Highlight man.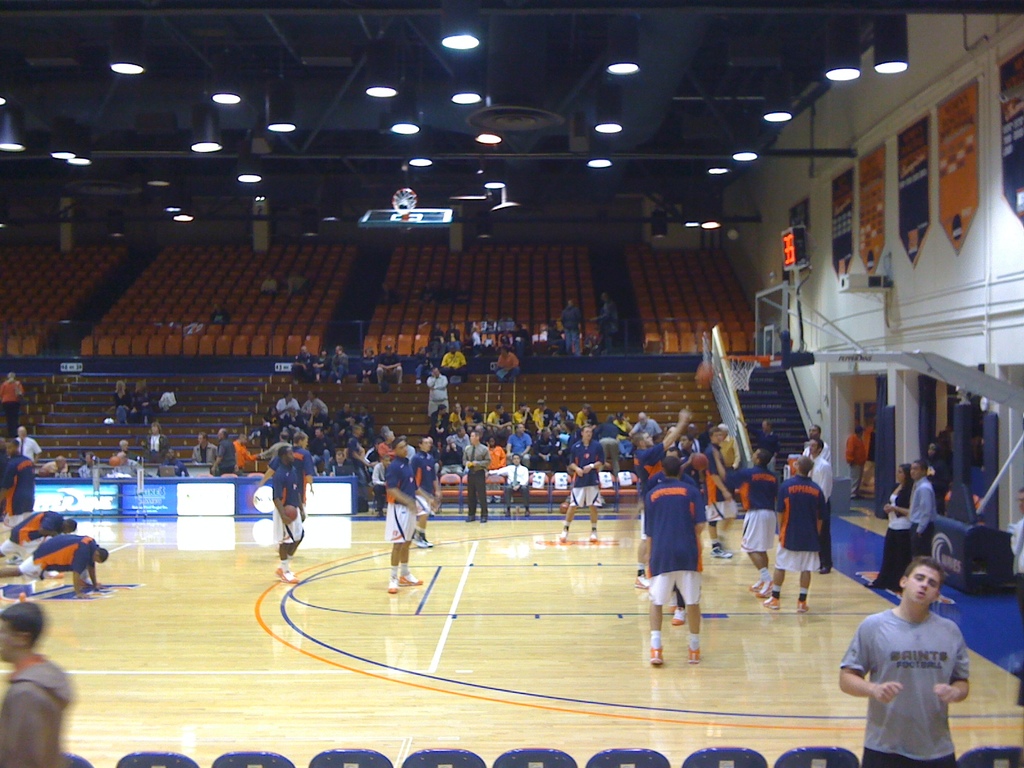
Highlighted region: BBox(428, 321, 444, 342).
